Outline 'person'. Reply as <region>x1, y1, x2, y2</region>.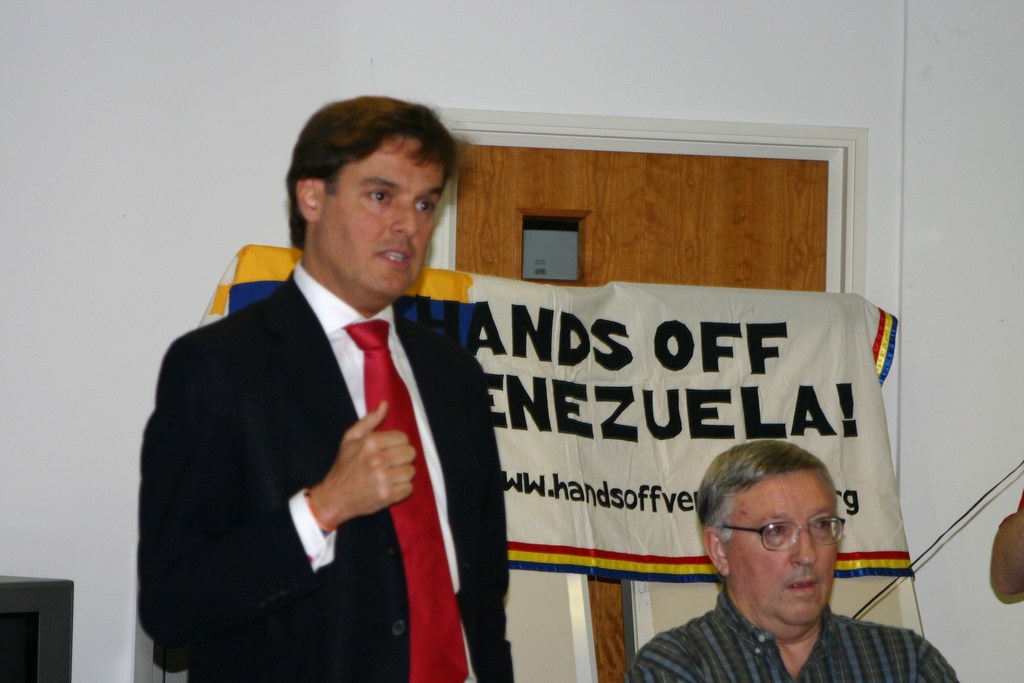
<region>127, 101, 525, 682</region>.
